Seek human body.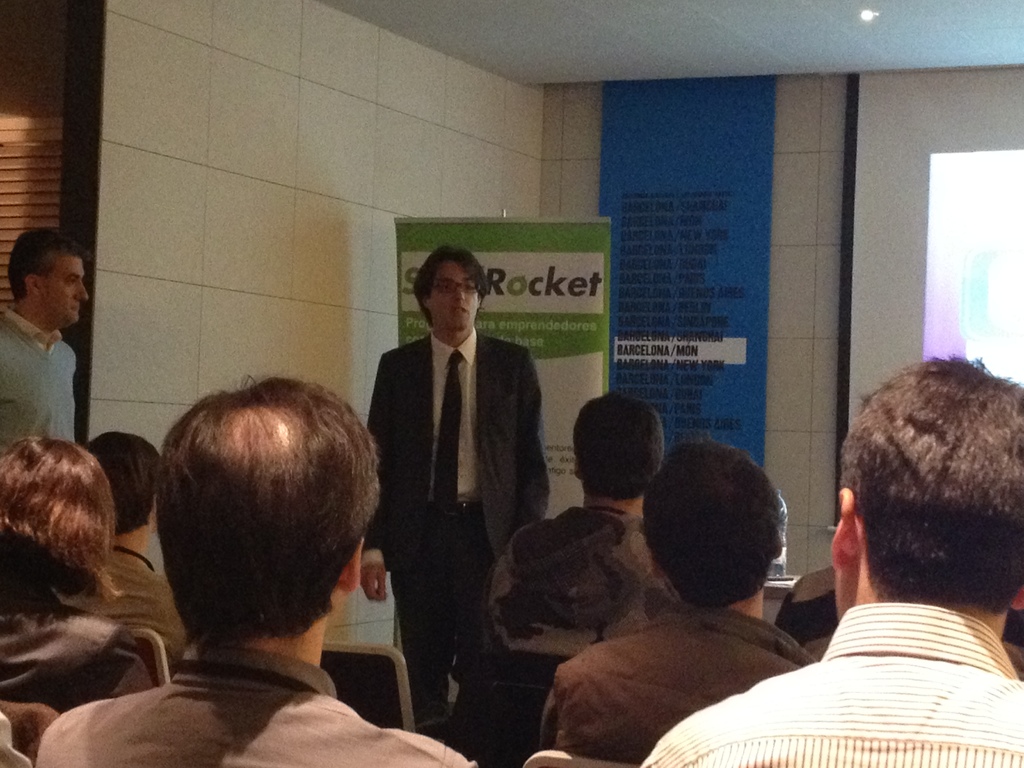
crop(110, 552, 187, 675).
